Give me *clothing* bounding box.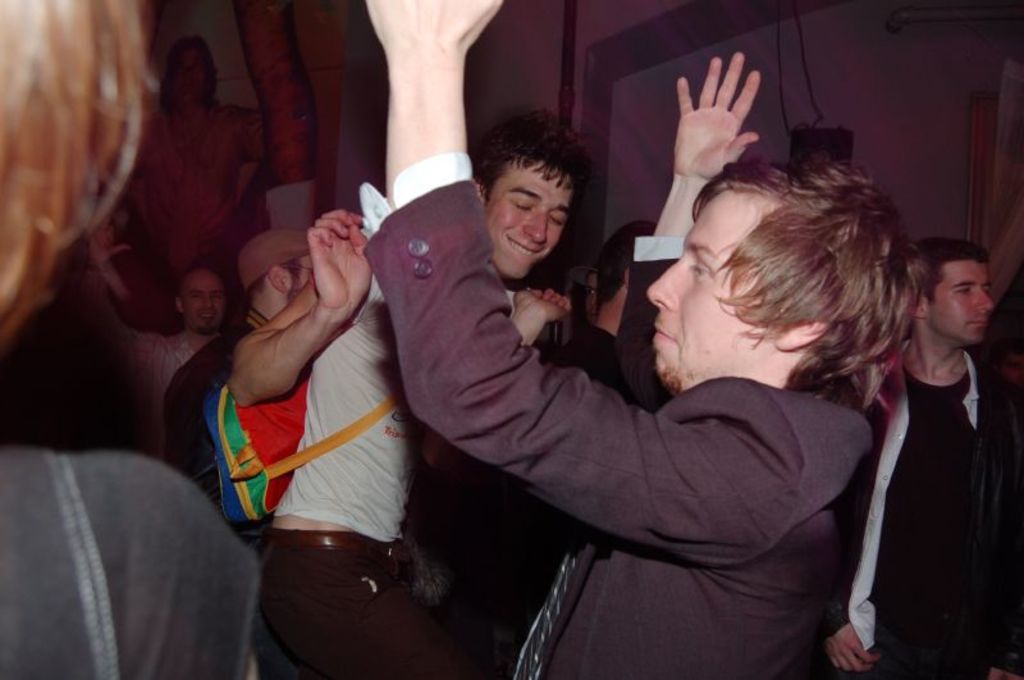
l=829, t=359, r=1023, b=677.
